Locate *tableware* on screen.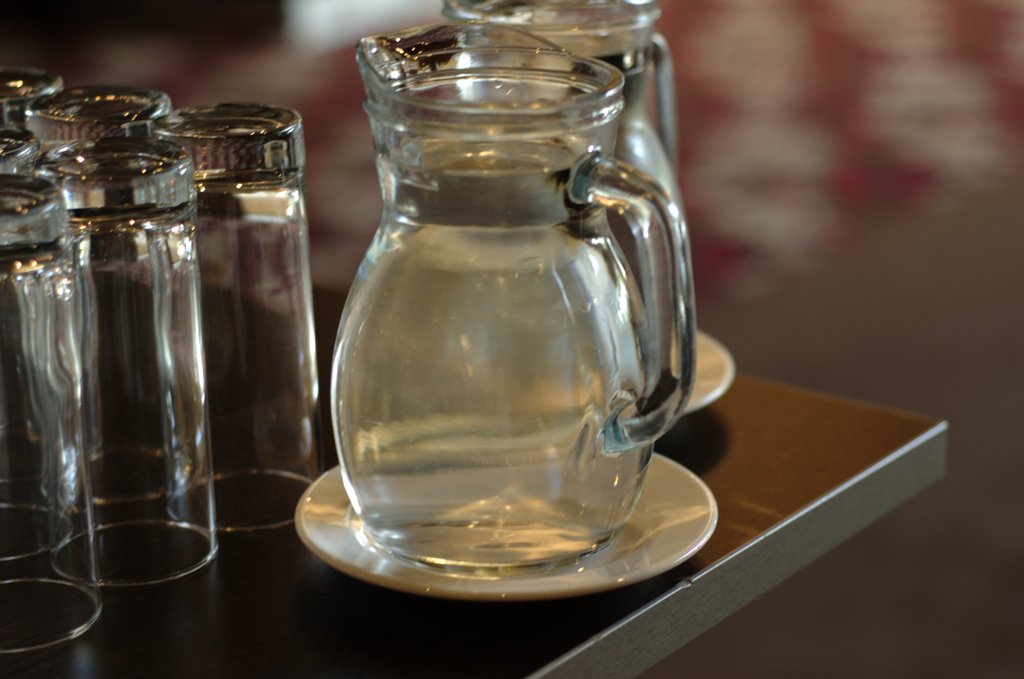
On screen at crop(287, 449, 723, 603).
